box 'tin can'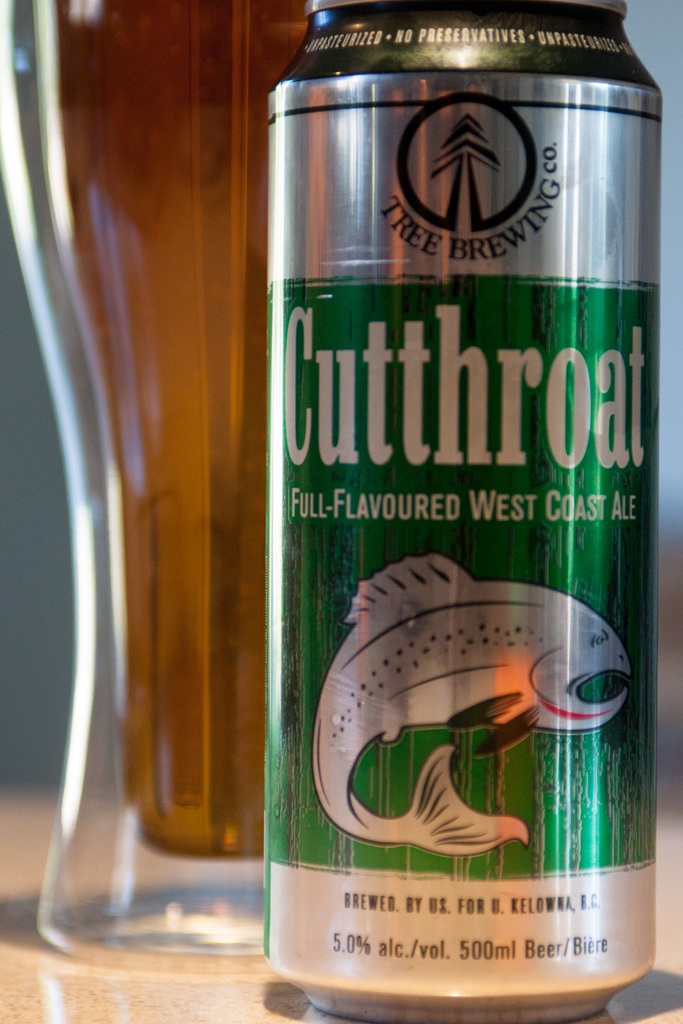
[x1=268, y1=0, x2=662, y2=1020]
